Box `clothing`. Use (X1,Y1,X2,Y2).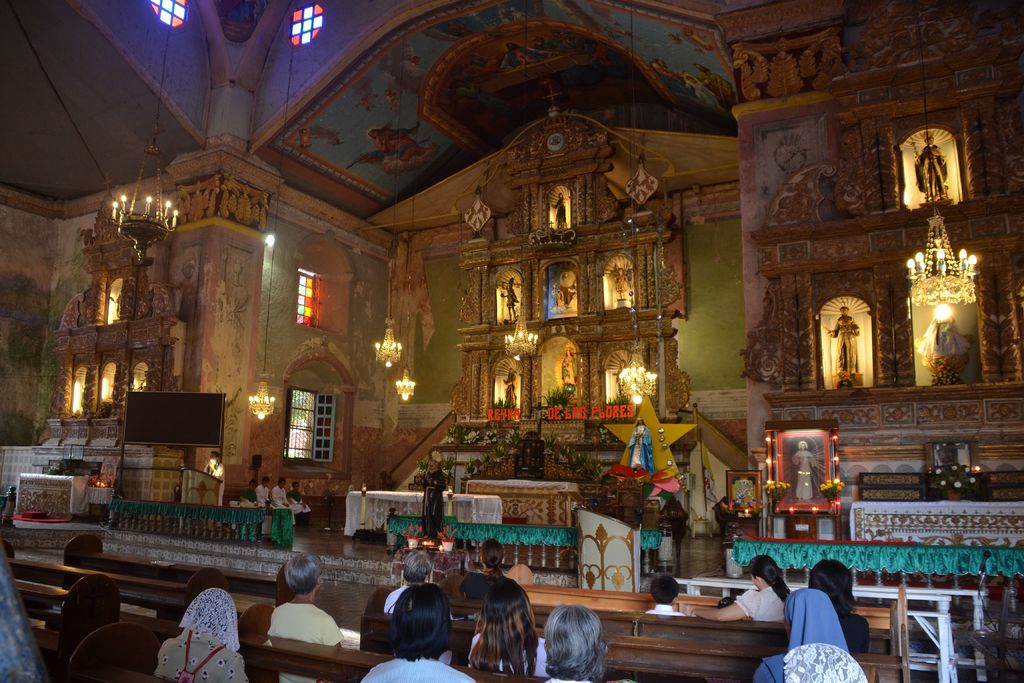
(358,649,475,682).
